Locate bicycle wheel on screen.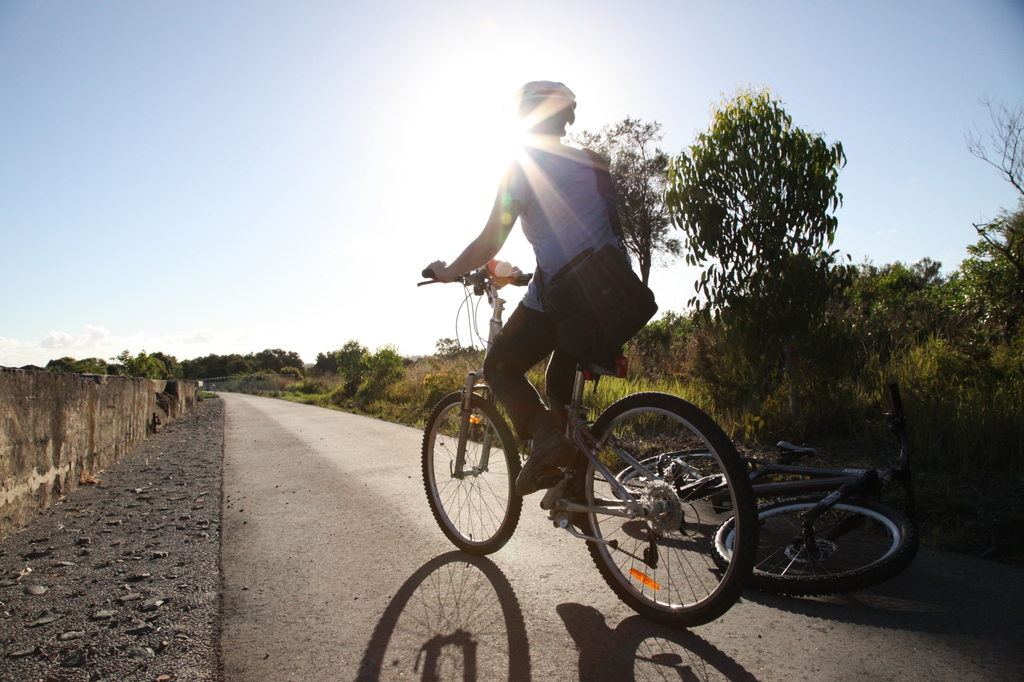
On screen at 581, 395, 767, 640.
